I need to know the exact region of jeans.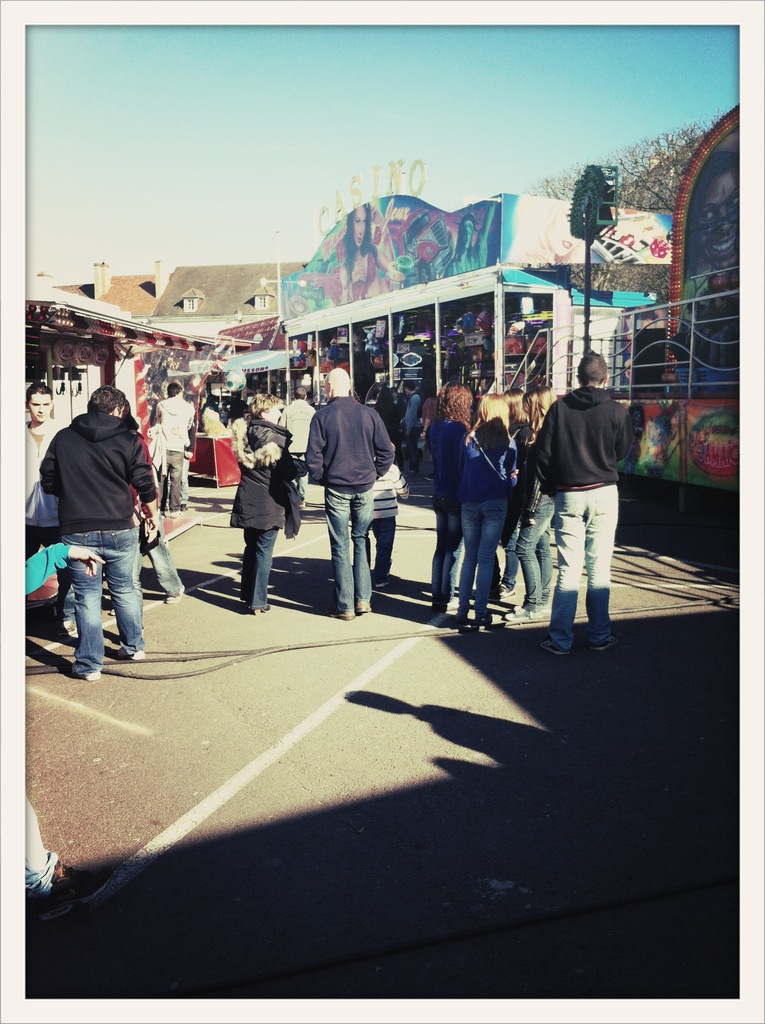
Region: rect(45, 516, 159, 680).
